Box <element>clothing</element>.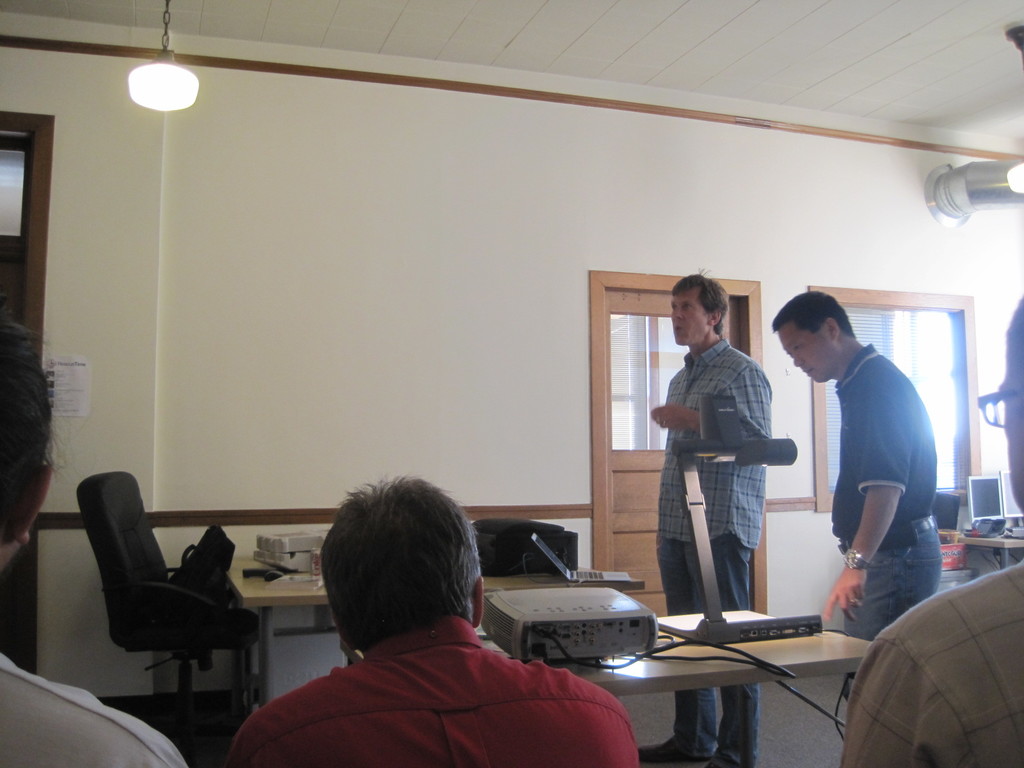
pyautogui.locateOnScreen(842, 559, 1023, 767).
